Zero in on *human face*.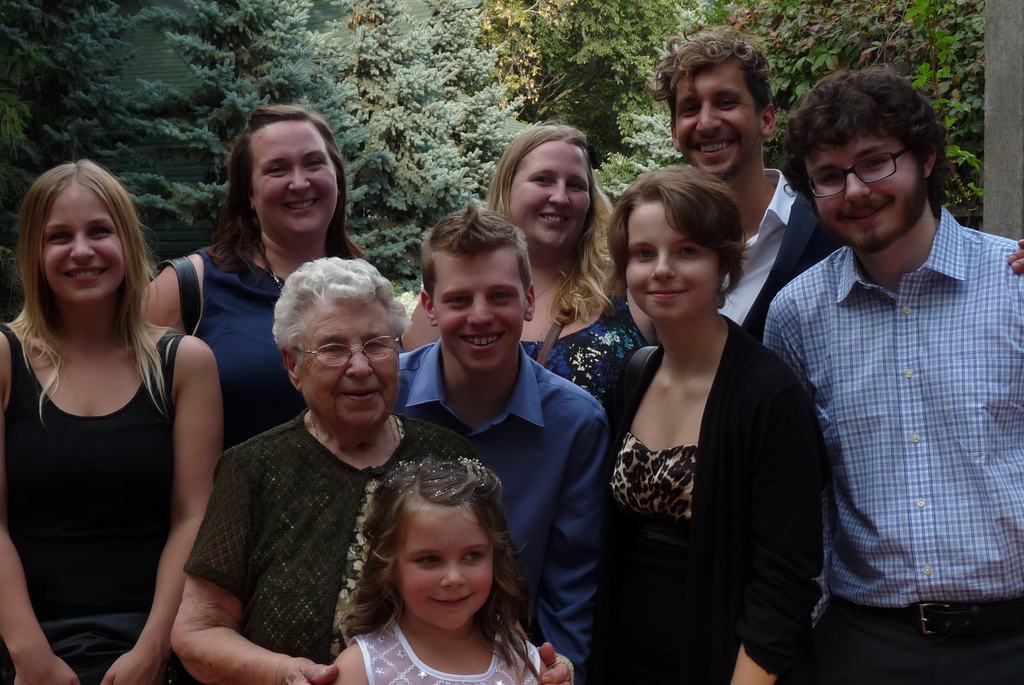
Zeroed in: left=666, top=61, right=765, bottom=184.
